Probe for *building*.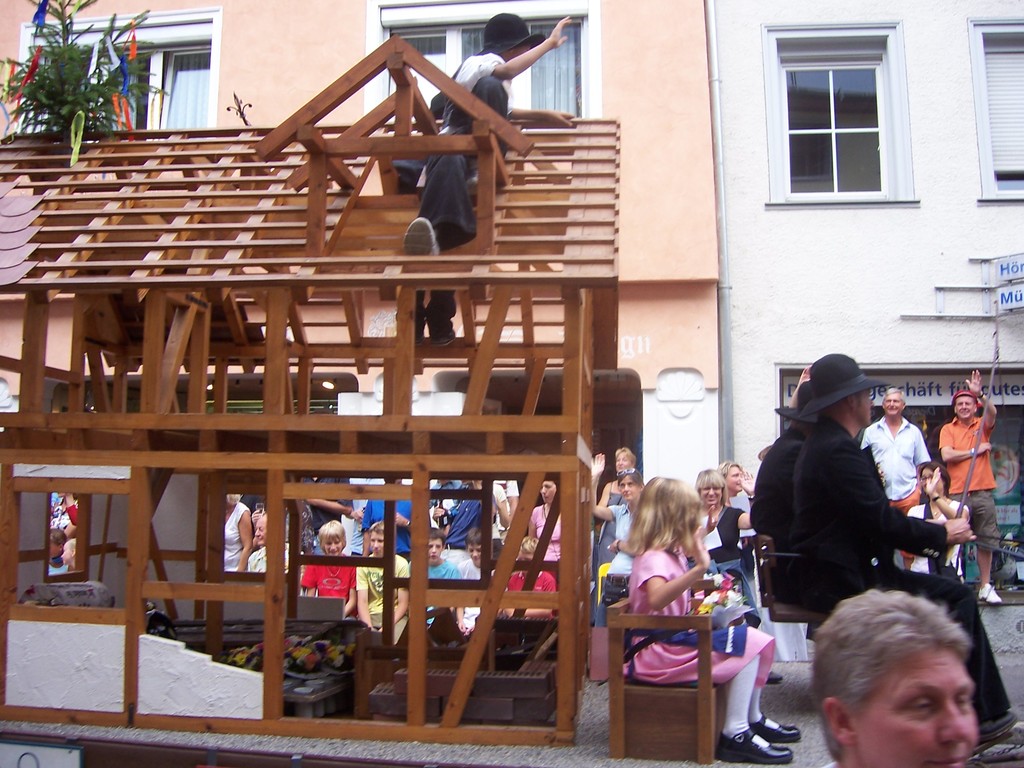
Probe result: 0,12,725,671.
